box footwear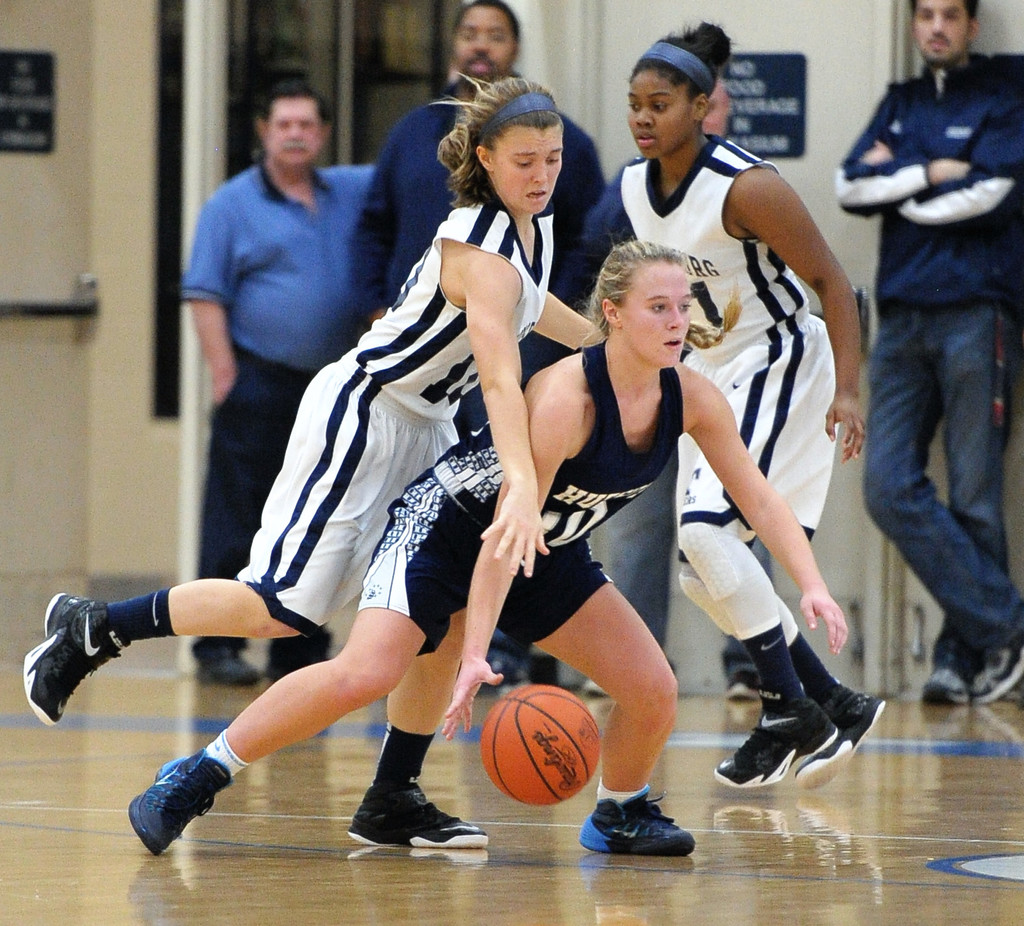
27,591,134,726
